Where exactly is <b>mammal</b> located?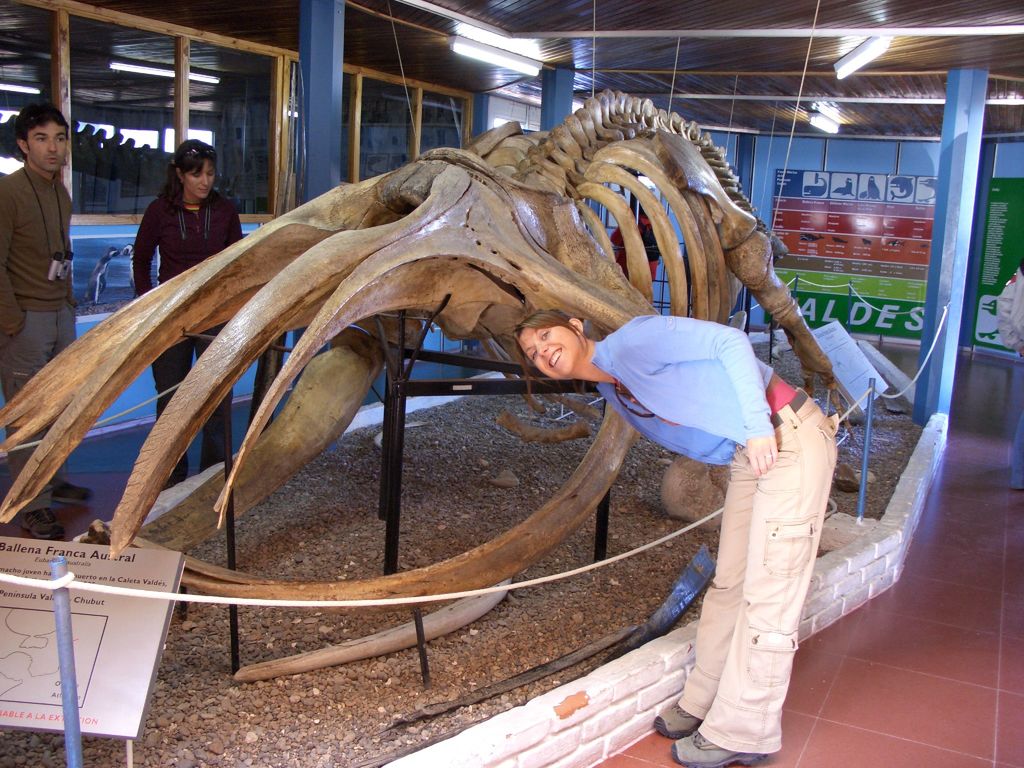
Its bounding box is (670, 729, 764, 767).
